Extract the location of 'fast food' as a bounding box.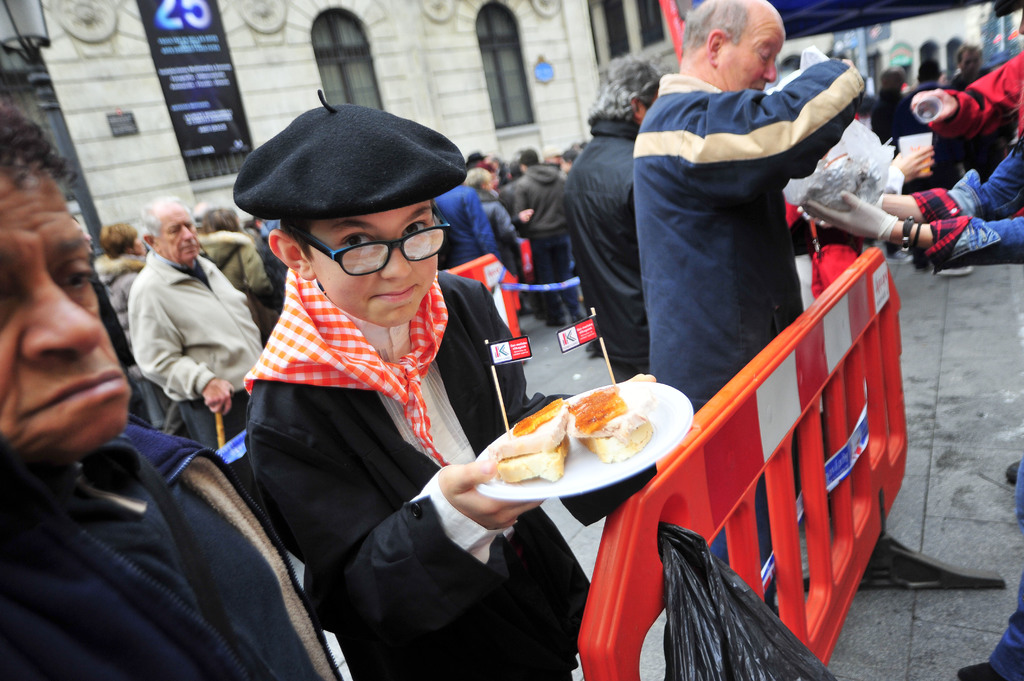
box(561, 385, 656, 456).
